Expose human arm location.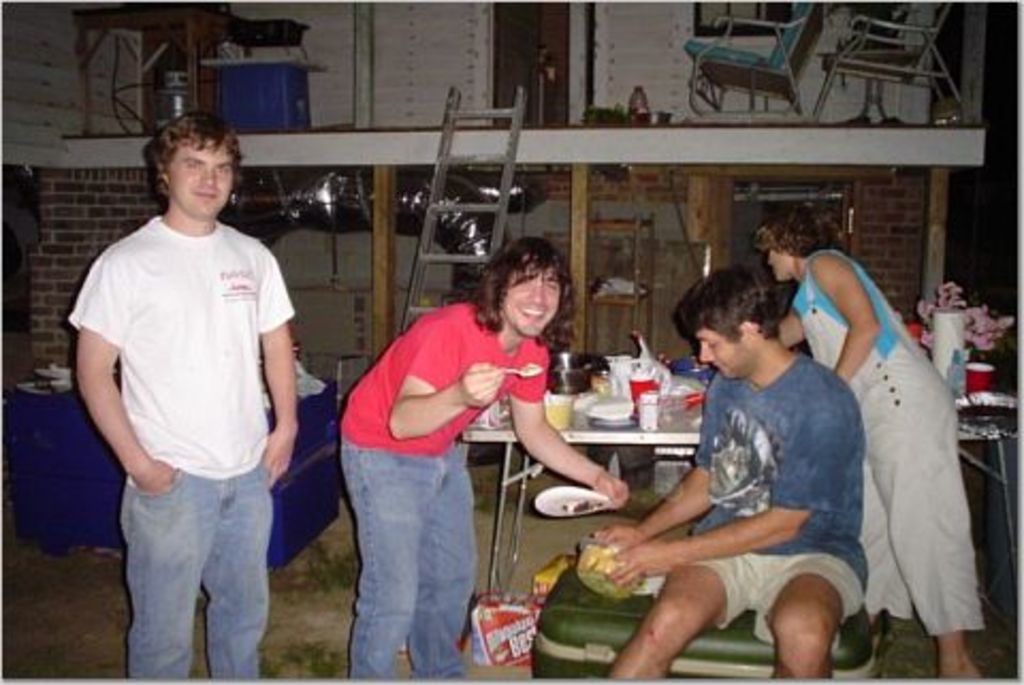
Exposed at <bbox>781, 312, 800, 350</bbox>.
